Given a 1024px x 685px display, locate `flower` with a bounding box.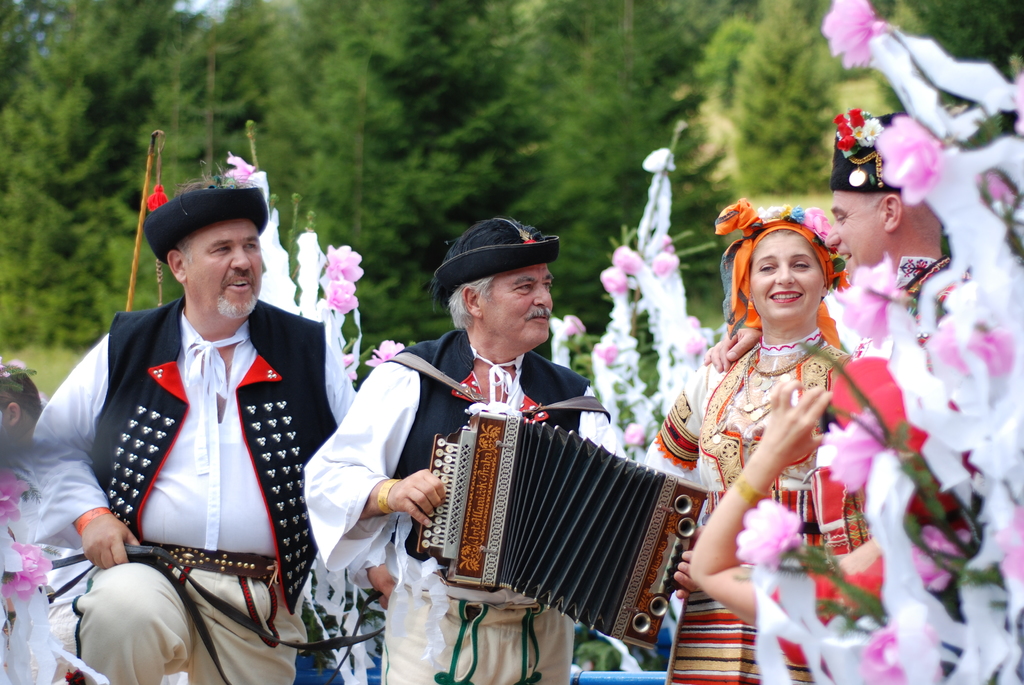
Located: l=365, t=337, r=404, b=365.
